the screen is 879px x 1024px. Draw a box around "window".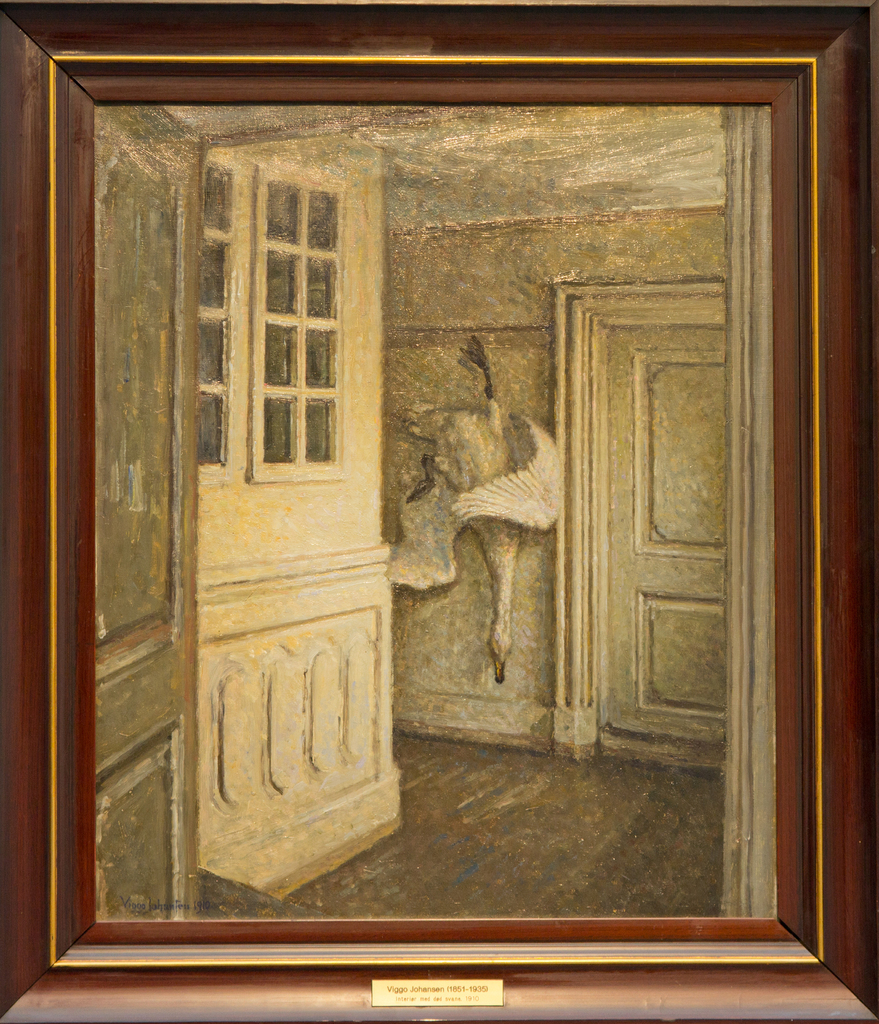
232/146/367/489.
